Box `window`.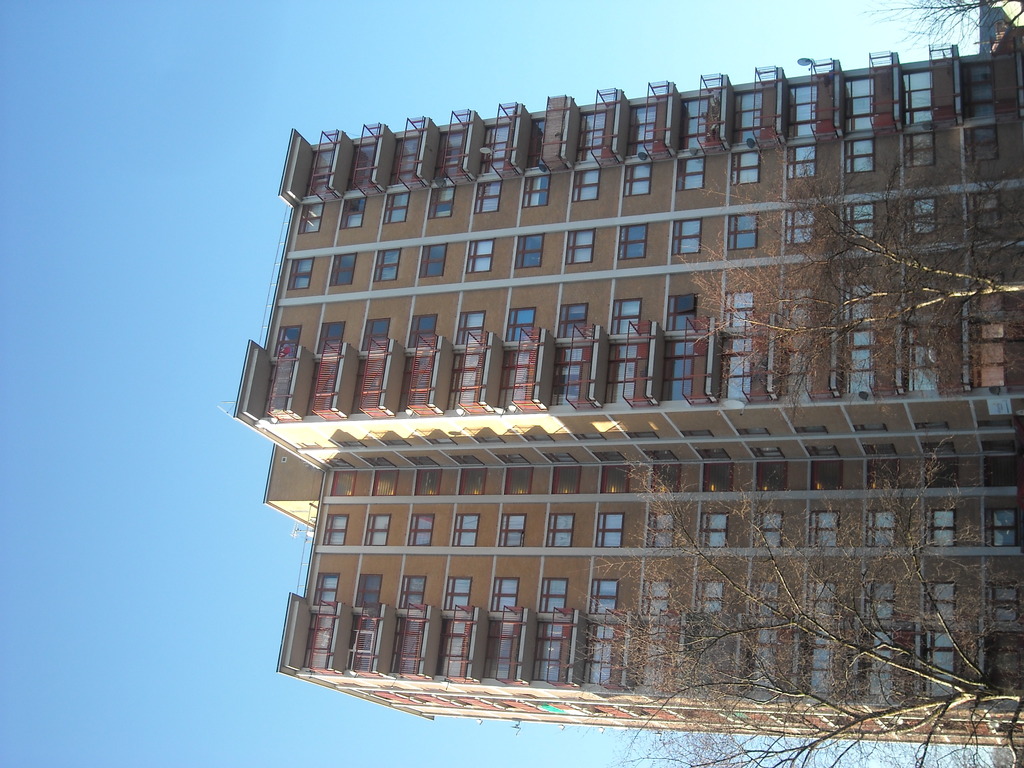
locate(426, 184, 456, 219).
